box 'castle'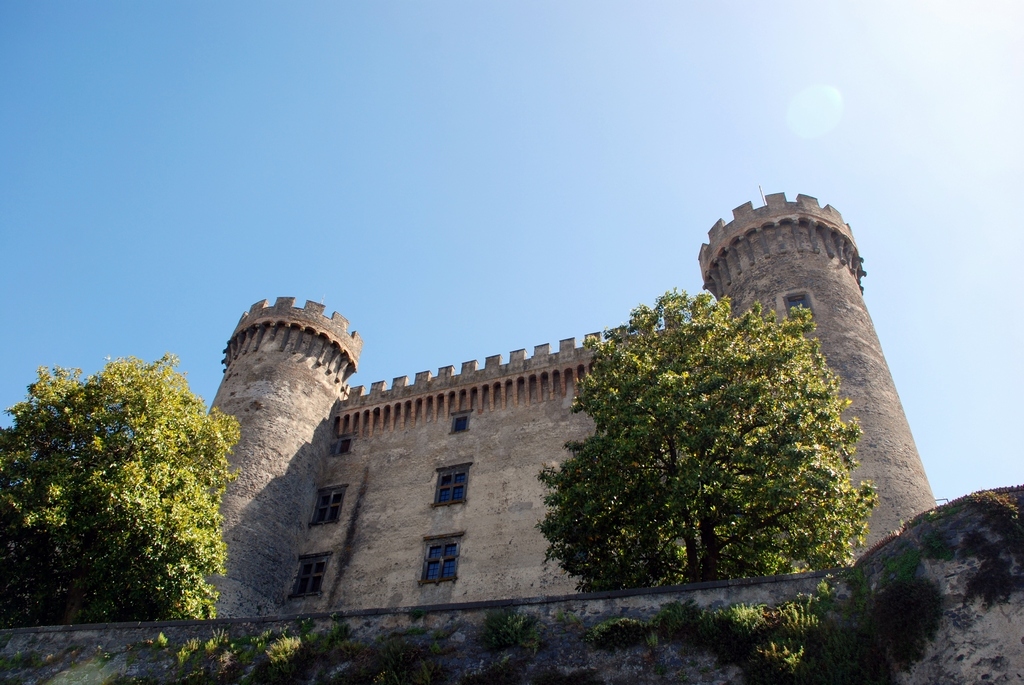
(158, 168, 936, 634)
